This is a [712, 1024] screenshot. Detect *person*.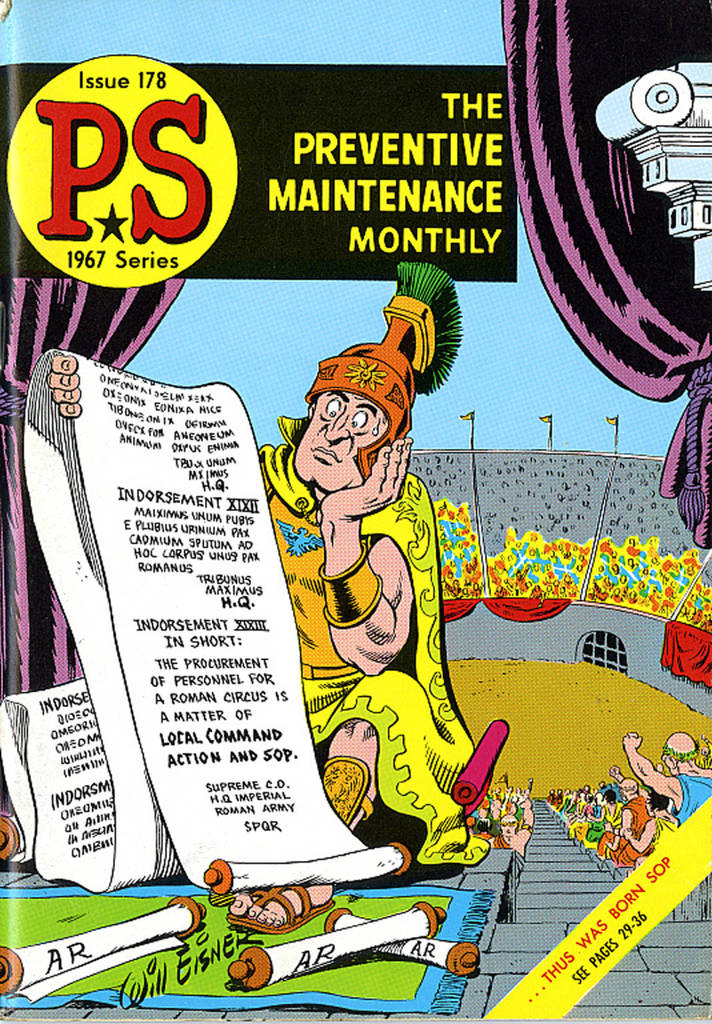
<box>48,351,414,933</box>.
